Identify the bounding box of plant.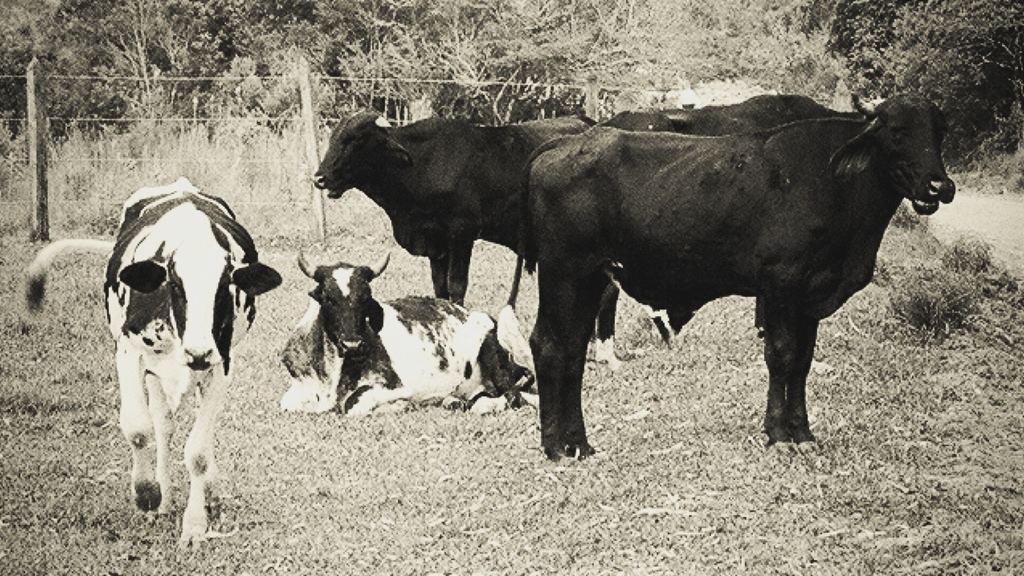
(x1=972, y1=141, x2=1023, y2=194).
